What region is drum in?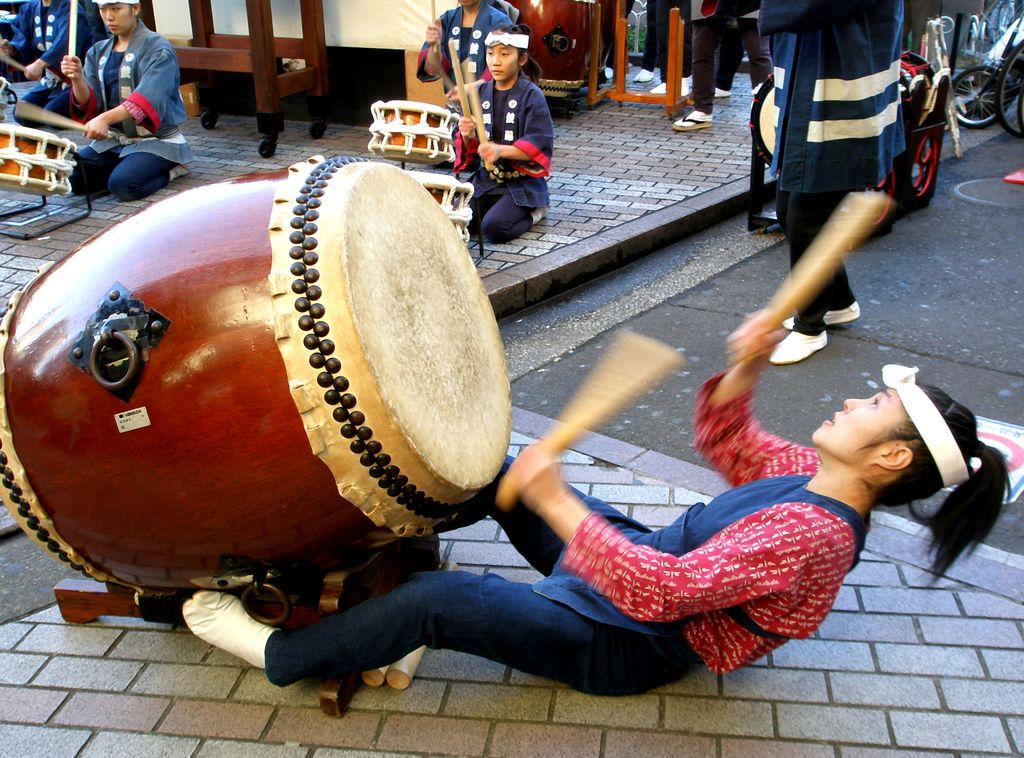
pyautogui.locateOnScreen(368, 101, 460, 165).
